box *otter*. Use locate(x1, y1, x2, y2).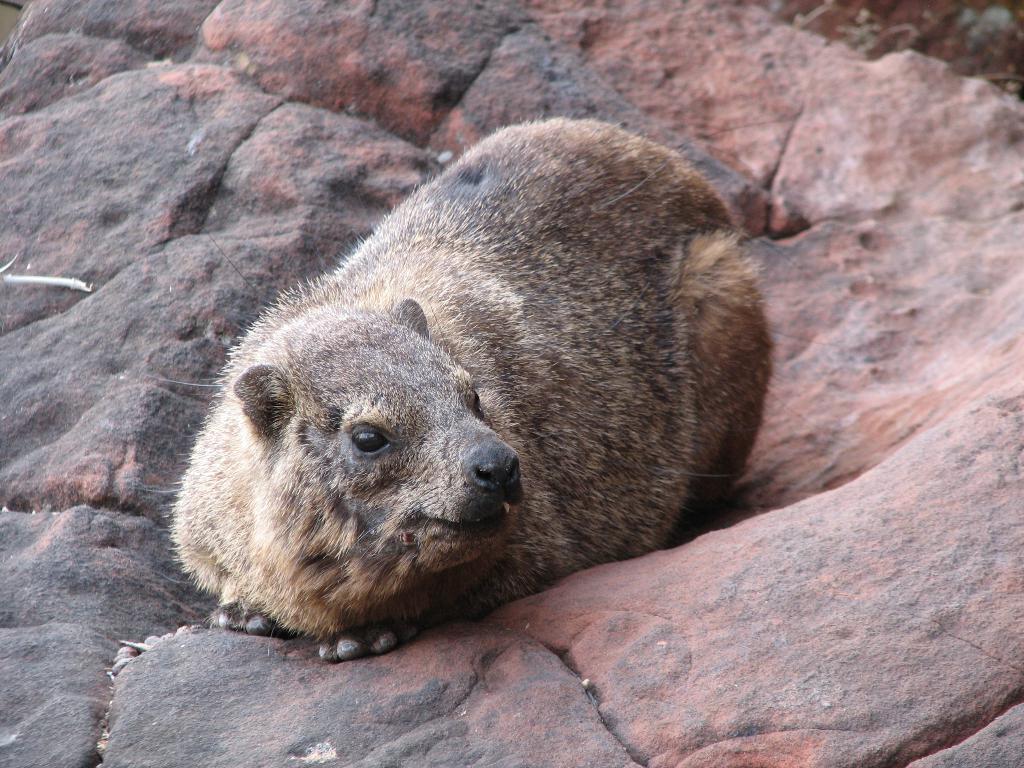
locate(162, 88, 796, 677).
